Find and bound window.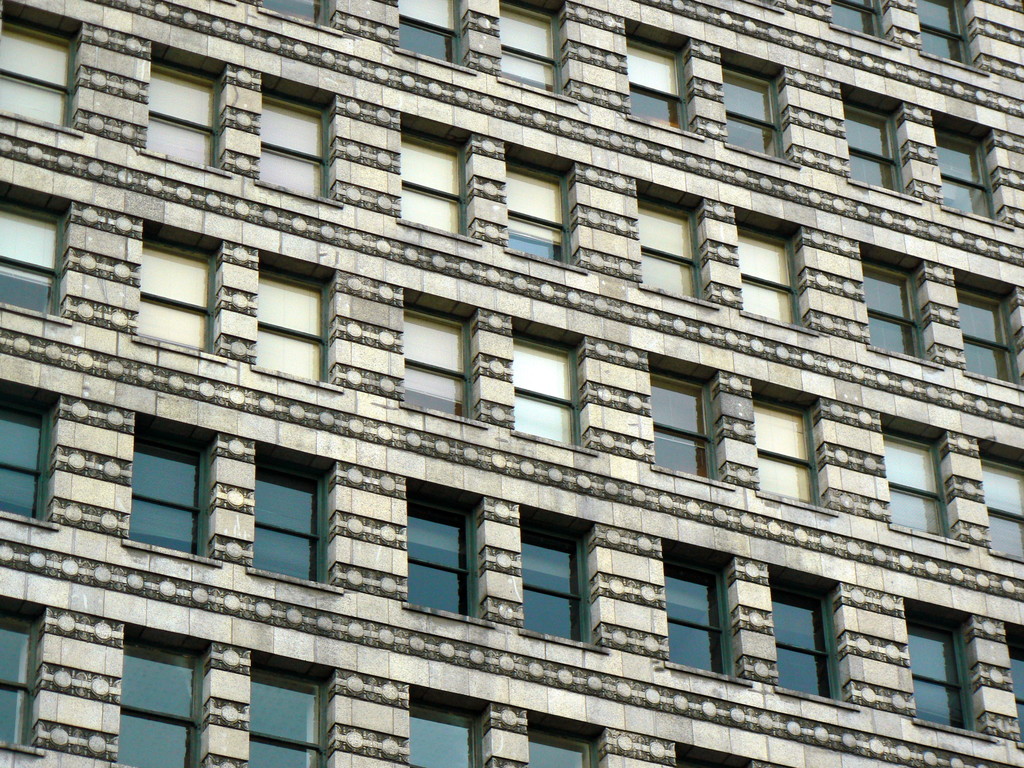
Bound: {"x1": 980, "y1": 458, "x2": 1023, "y2": 559}.
